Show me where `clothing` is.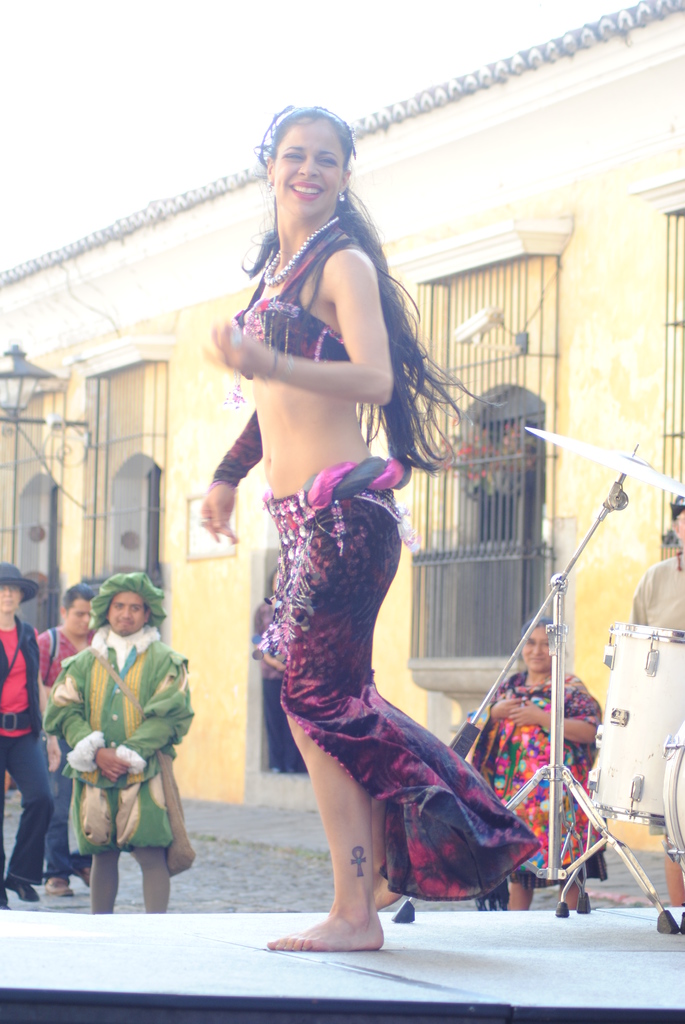
`clothing` is at bbox=(210, 407, 261, 483).
